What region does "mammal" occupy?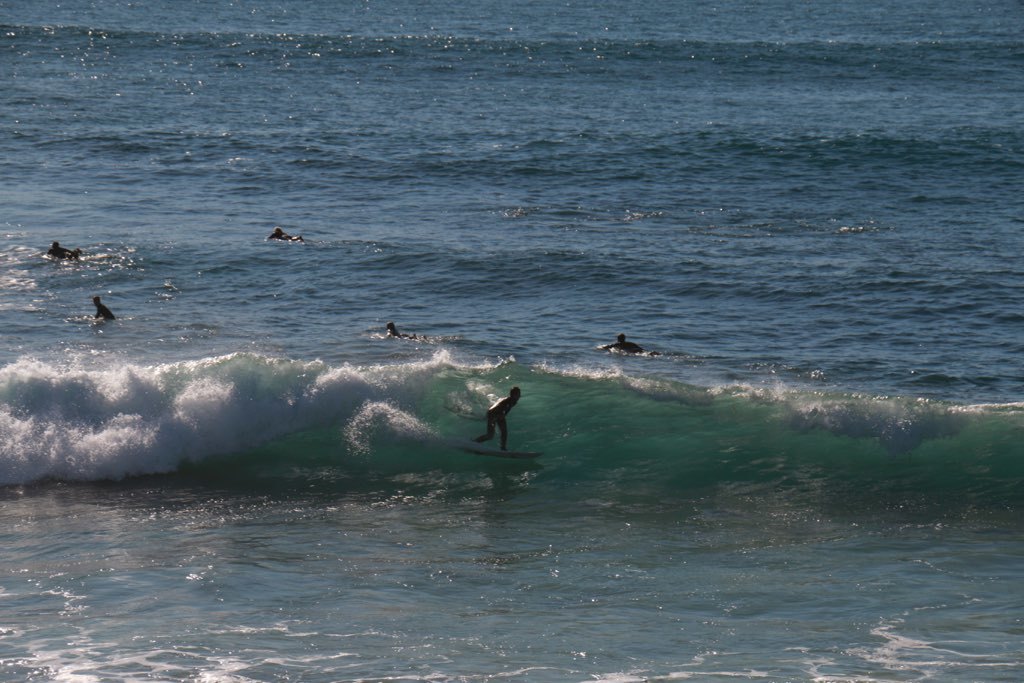
<region>92, 295, 112, 323</region>.
